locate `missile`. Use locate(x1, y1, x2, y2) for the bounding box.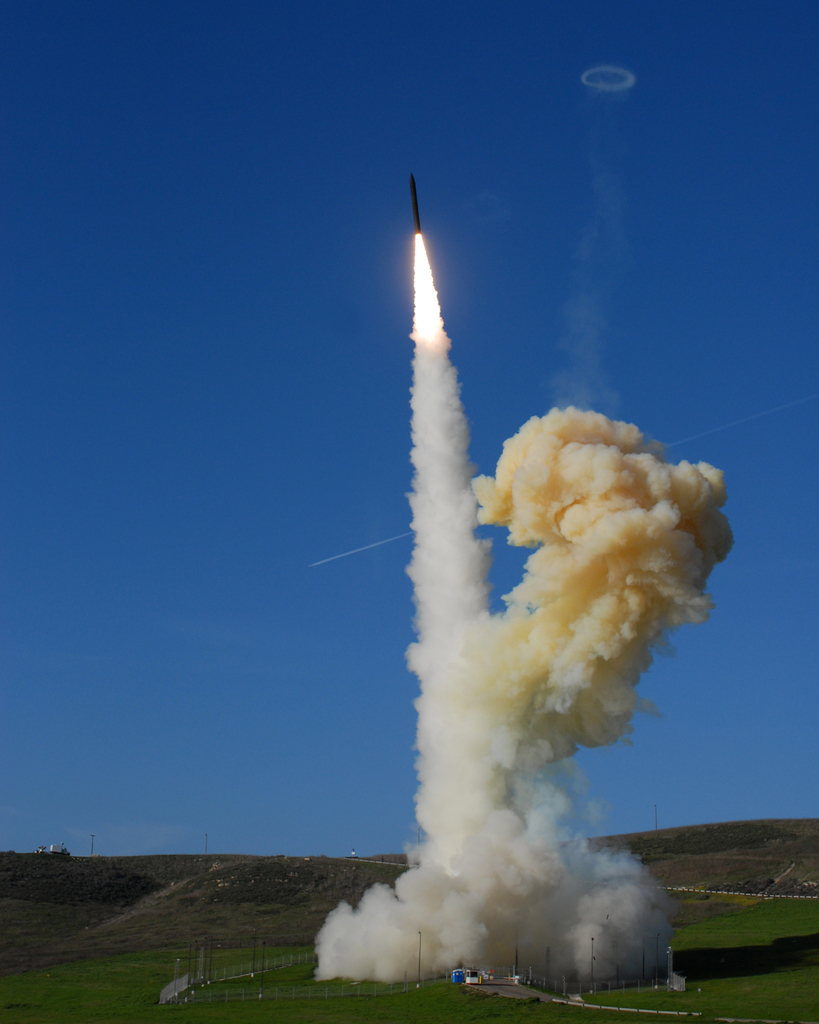
locate(410, 170, 425, 238).
